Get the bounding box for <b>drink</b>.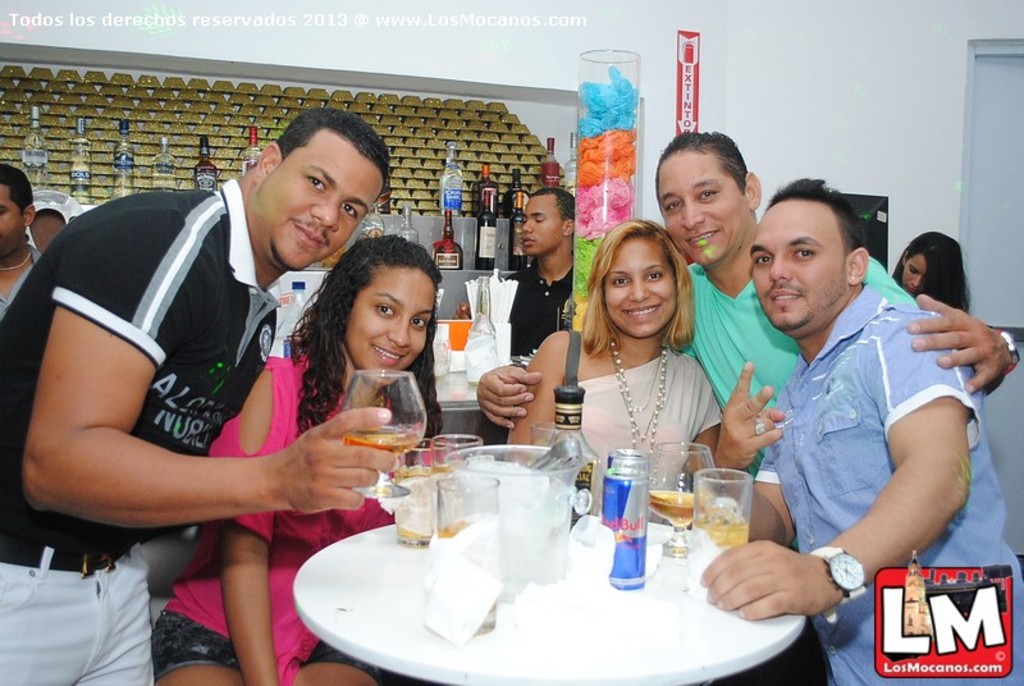
region(609, 451, 659, 580).
